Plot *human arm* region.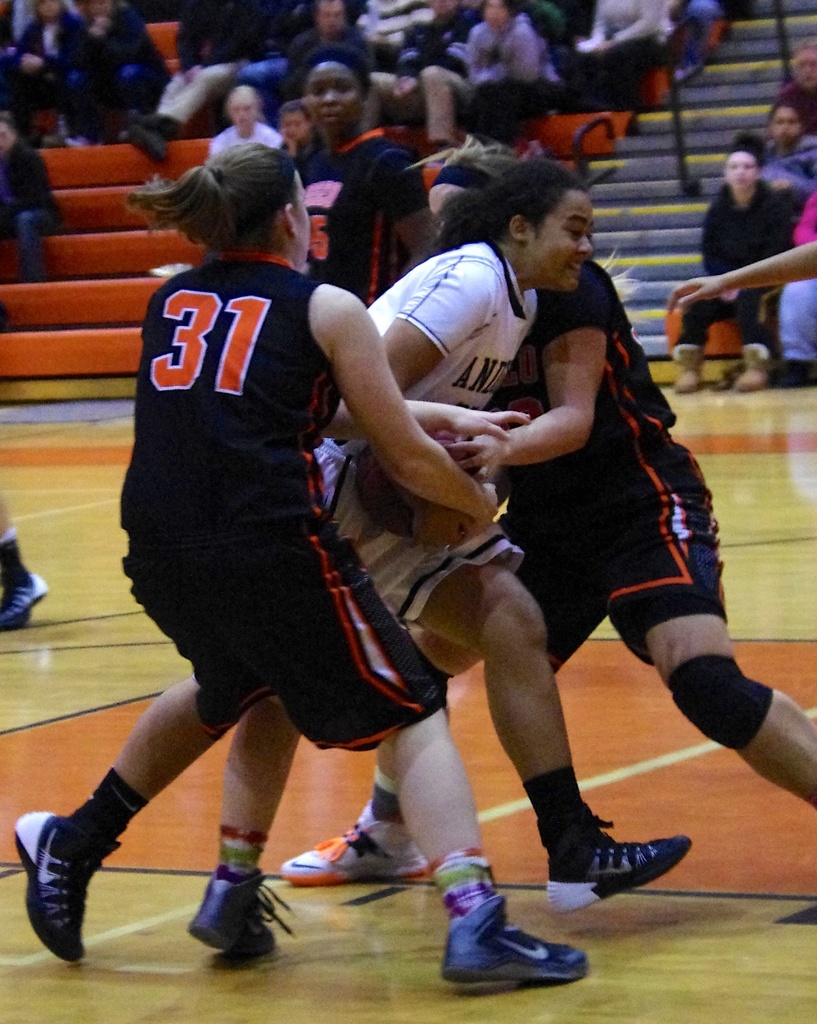
Plotted at (342,244,485,454).
